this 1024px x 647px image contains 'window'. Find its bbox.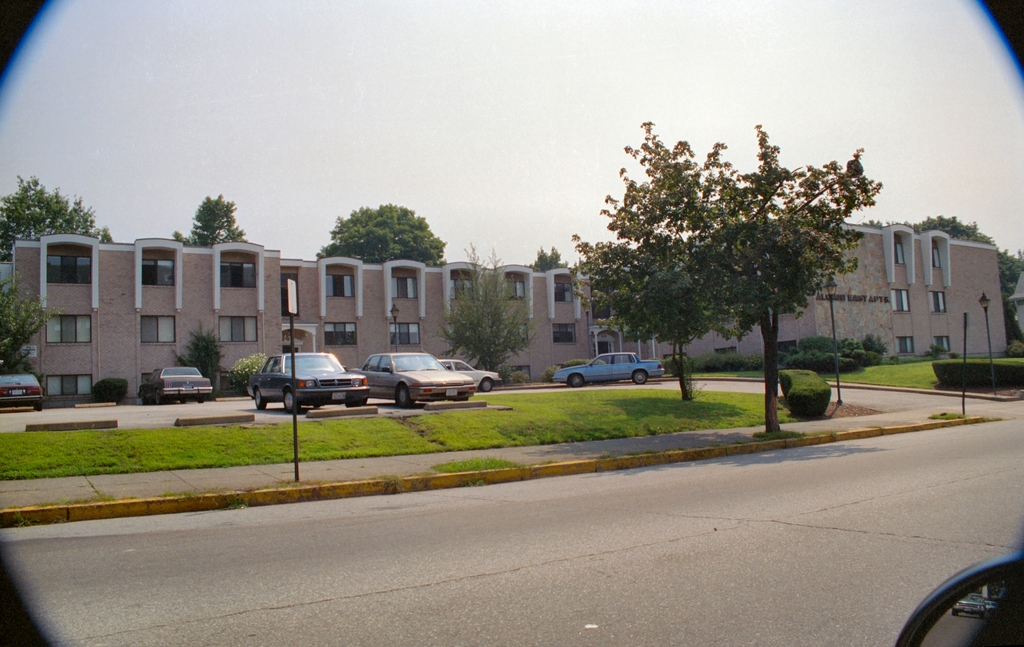
pyautogui.locateOnScreen(551, 281, 577, 303).
